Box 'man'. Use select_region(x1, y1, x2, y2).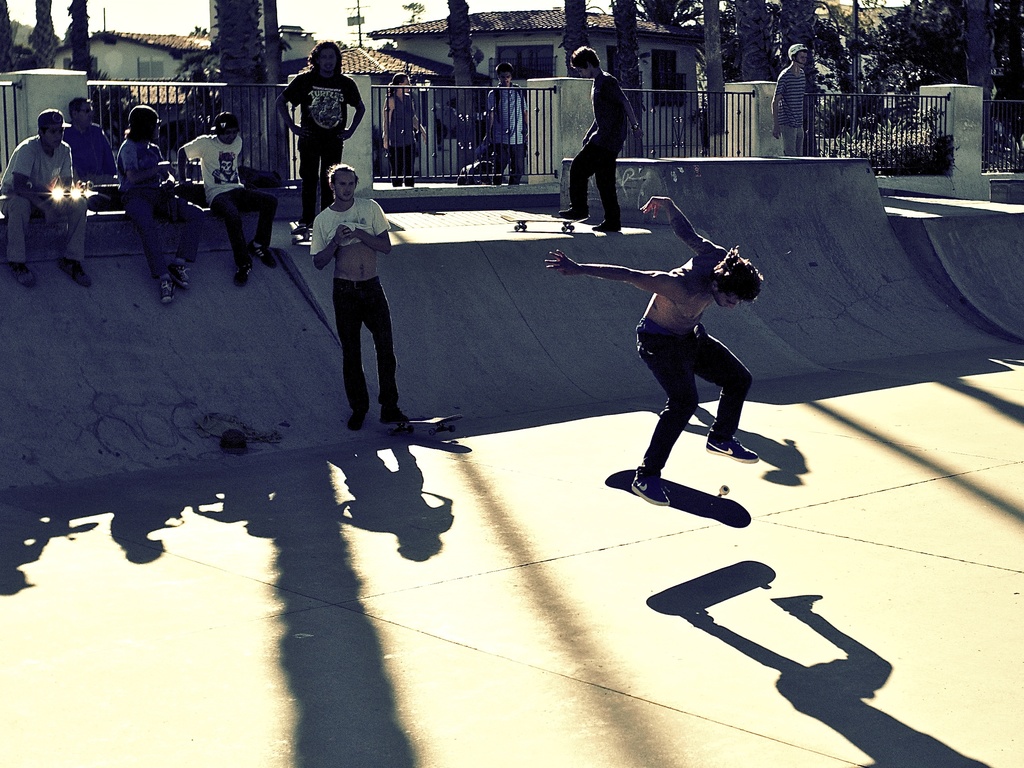
select_region(271, 36, 365, 239).
